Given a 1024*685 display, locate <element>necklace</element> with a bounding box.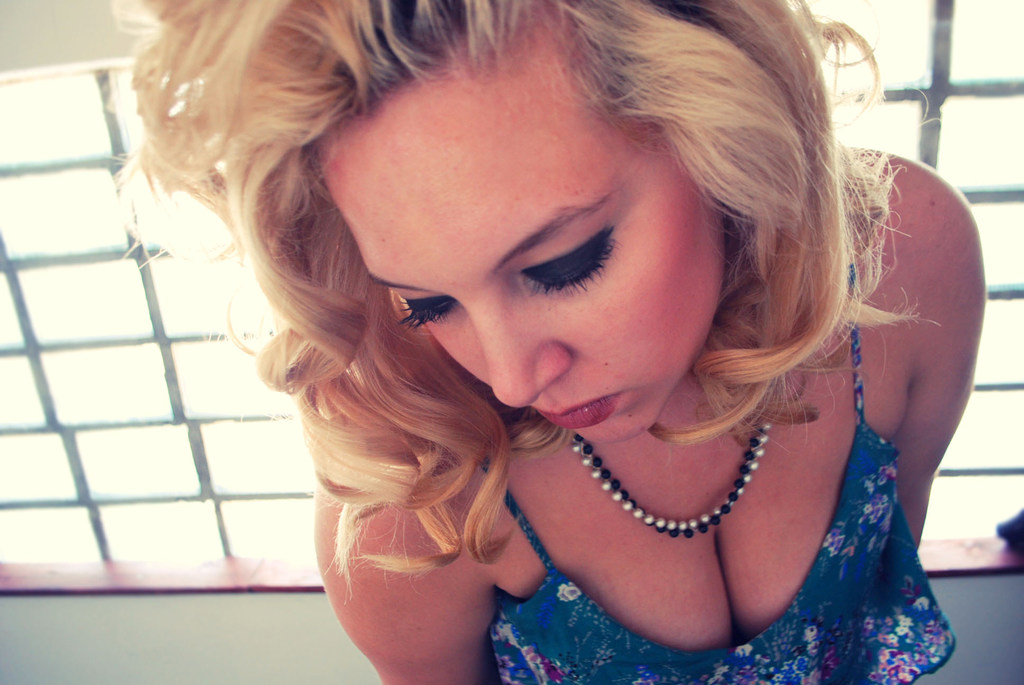
Located: region(557, 413, 775, 539).
